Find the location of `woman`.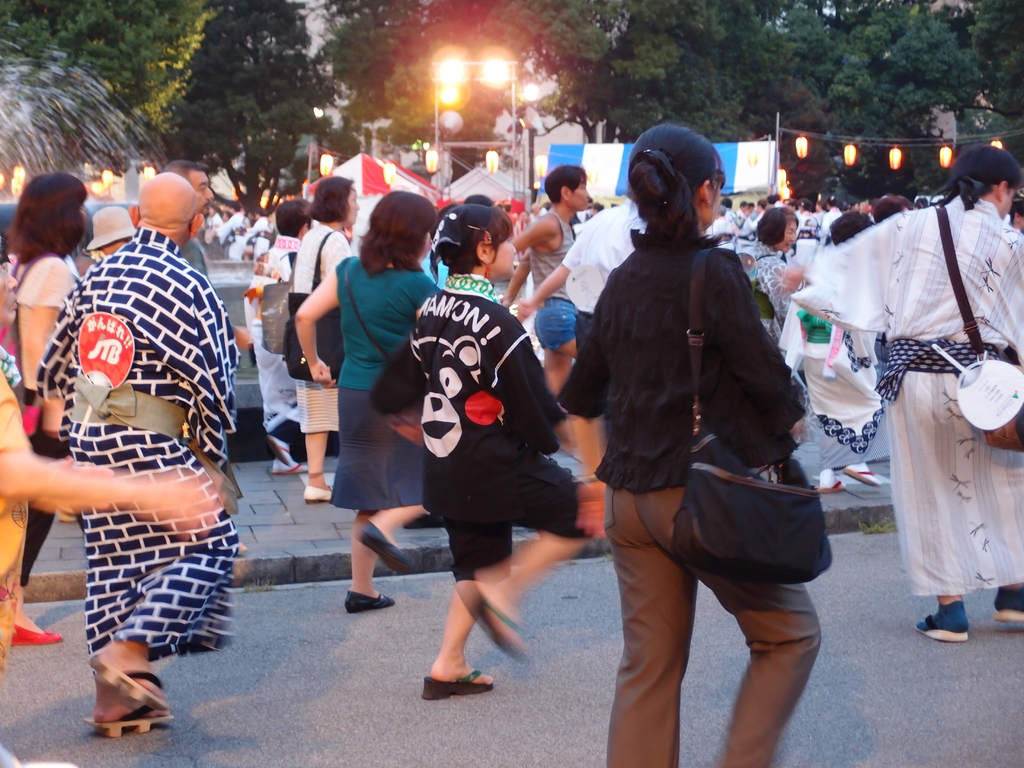
Location: (559, 122, 836, 767).
